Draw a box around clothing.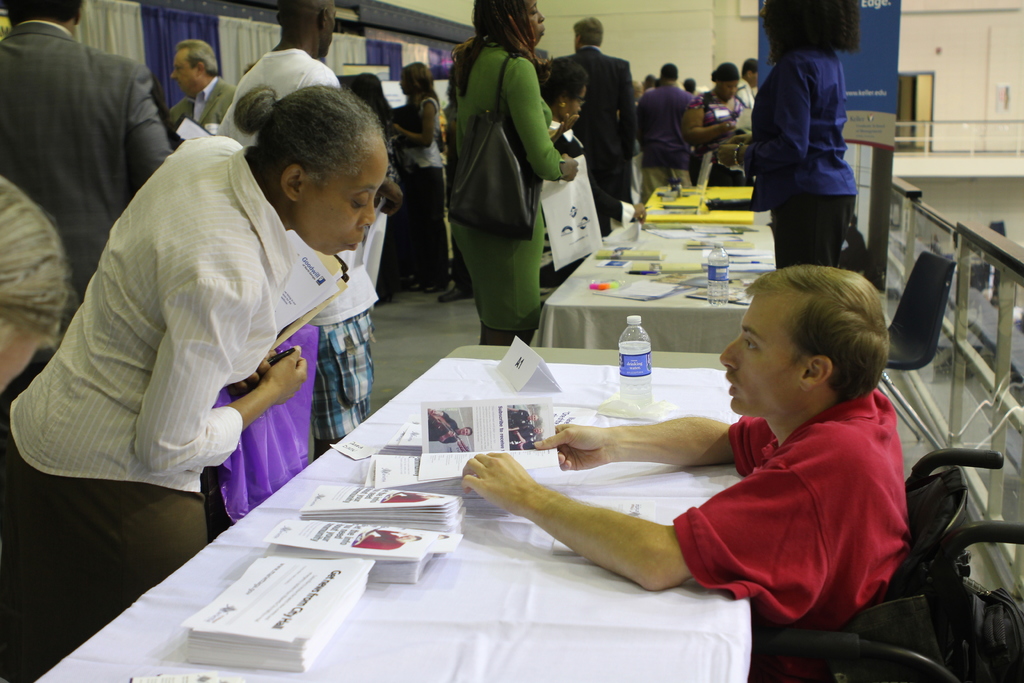
547,40,645,242.
